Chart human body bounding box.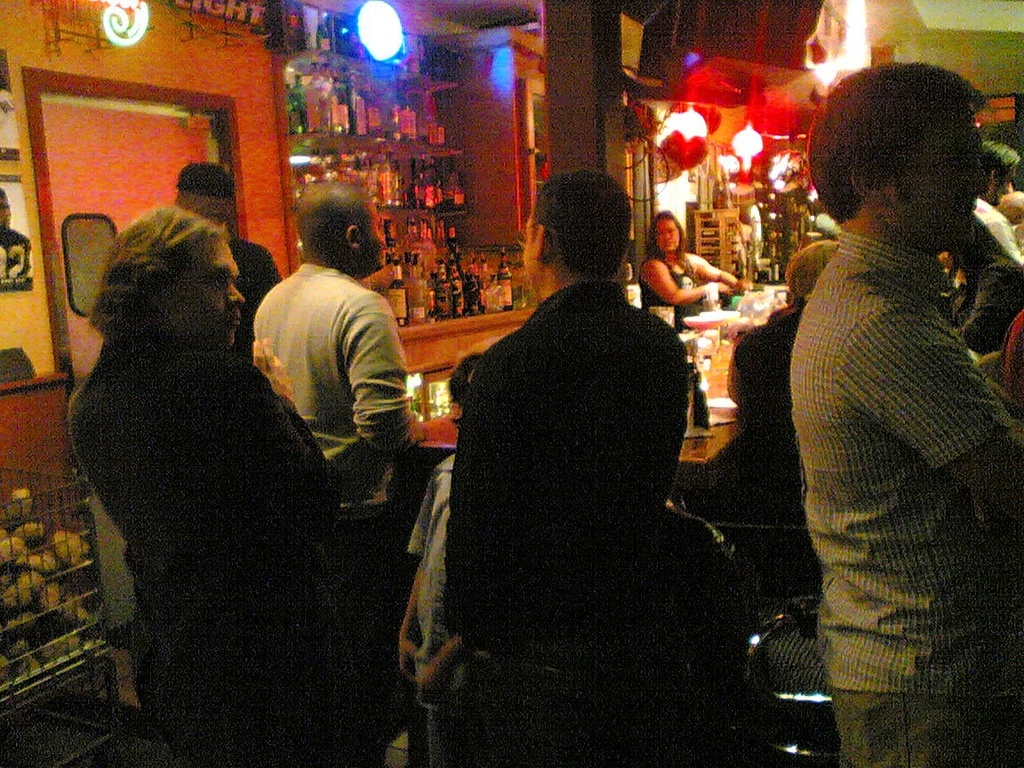
Charted: [x1=77, y1=330, x2=351, y2=752].
